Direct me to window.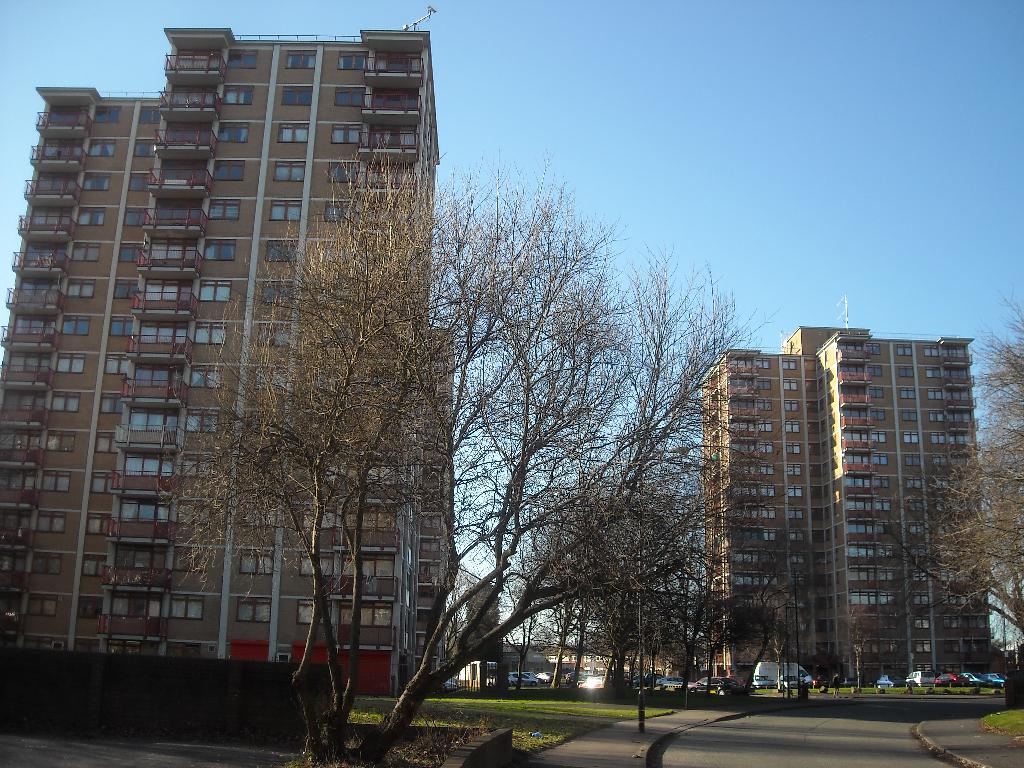
Direction: x1=265, y1=191, x2=307, y2=224.
